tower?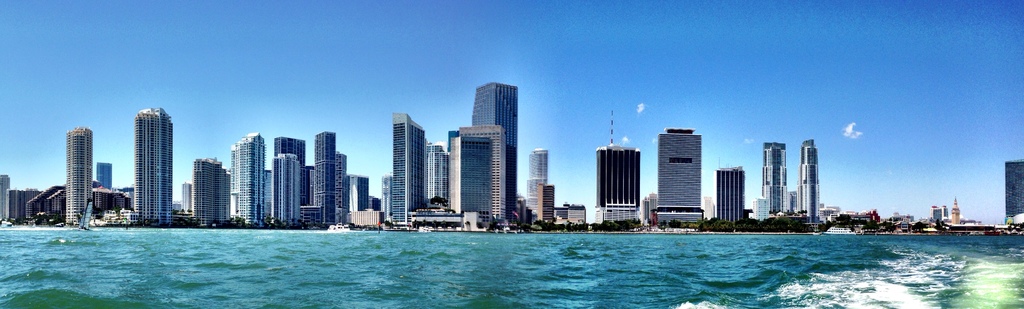
BBox(767, 142, 785, 219)
